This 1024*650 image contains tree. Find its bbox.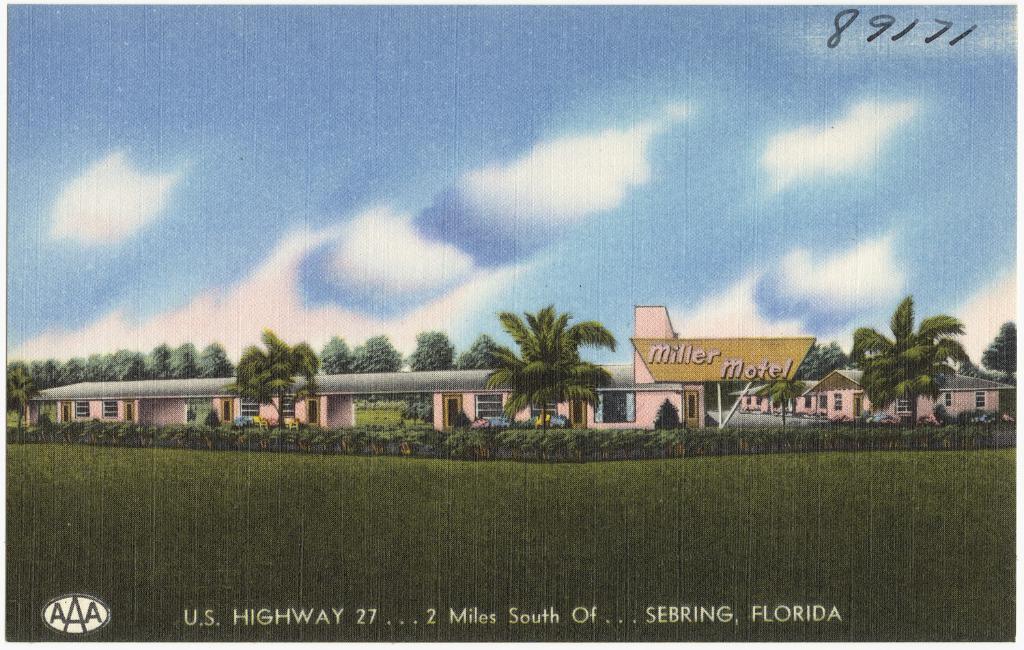
bbox=(851, 290, 982, 429).
